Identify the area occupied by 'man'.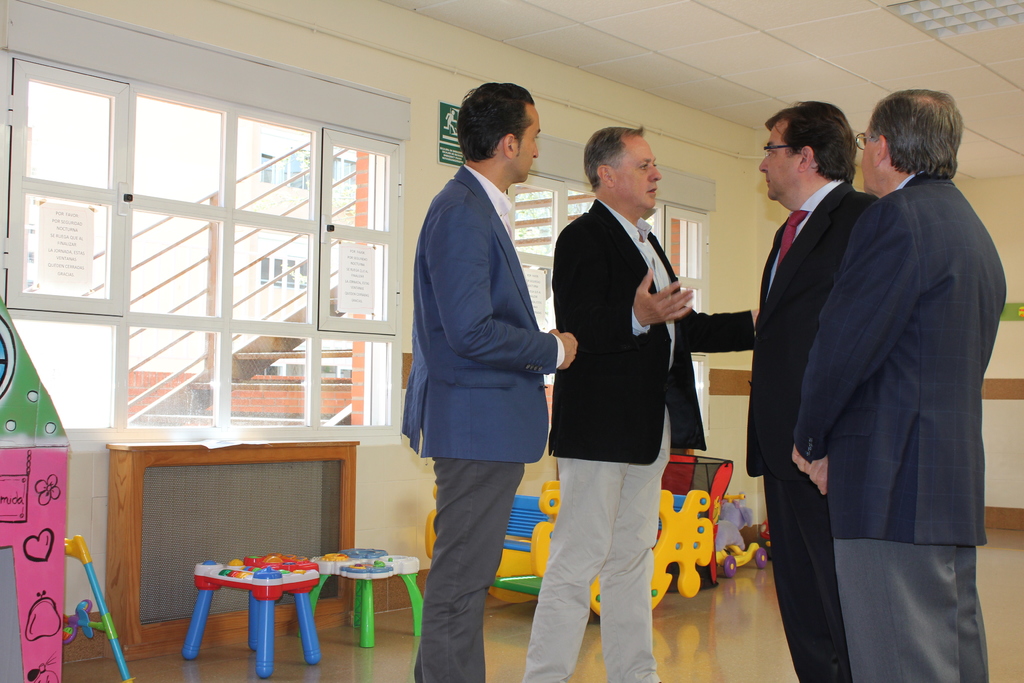
Area: [x1=788, y1=86, x2=1009, y2=682].
